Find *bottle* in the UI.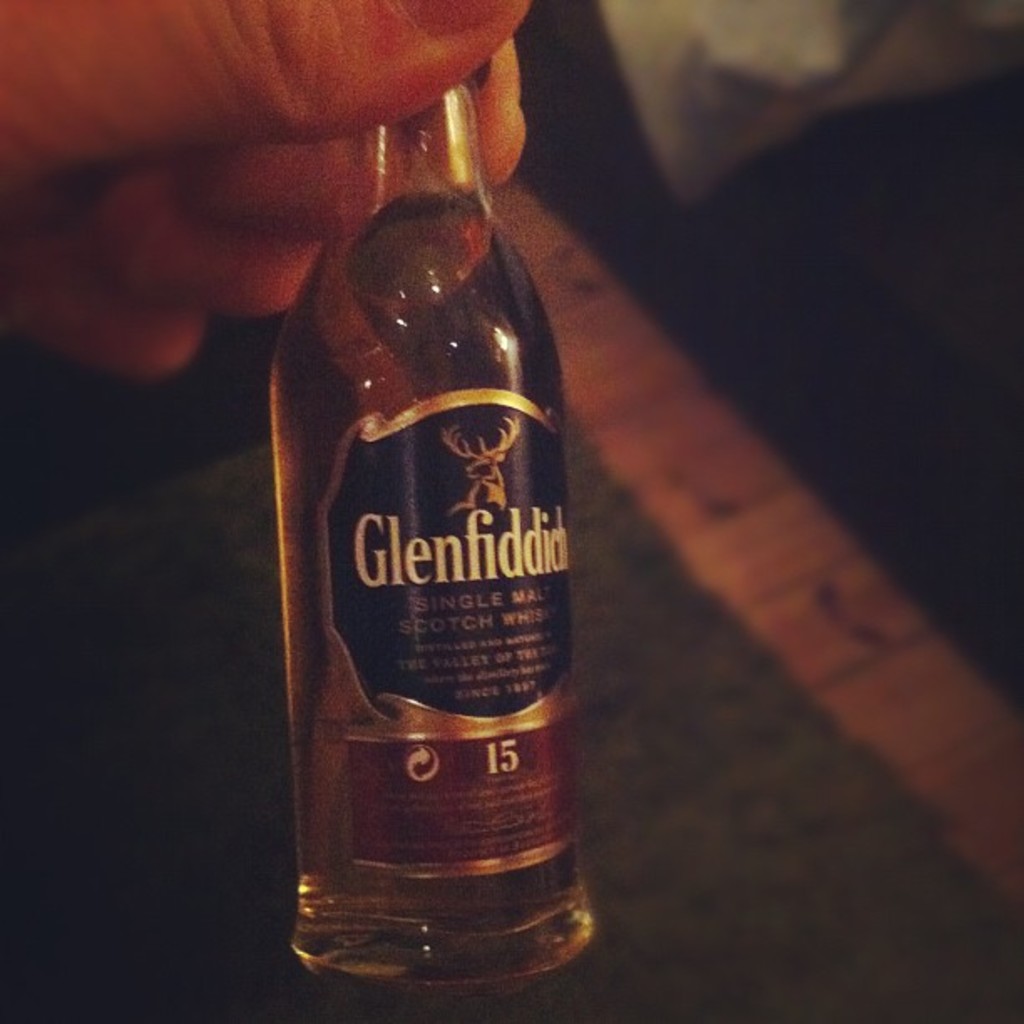
UI element at left=258, top=141, right=591, bottom=962.
